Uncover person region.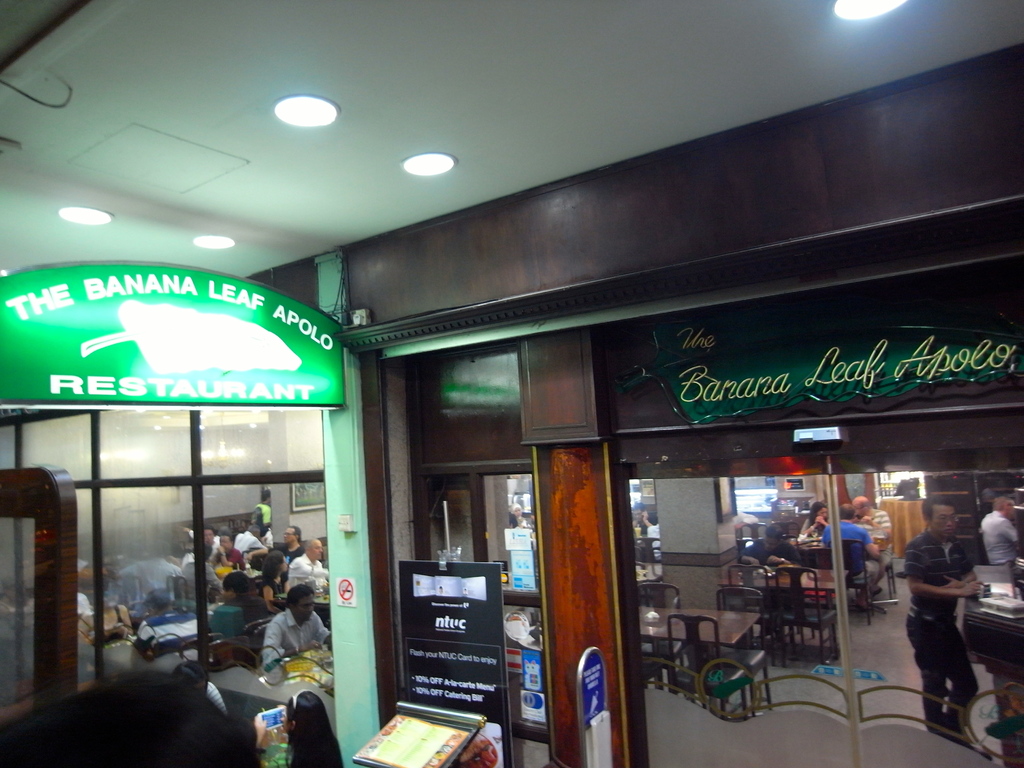
Uncovered: [x1=260, y1=584, x2=332, y2=666].
